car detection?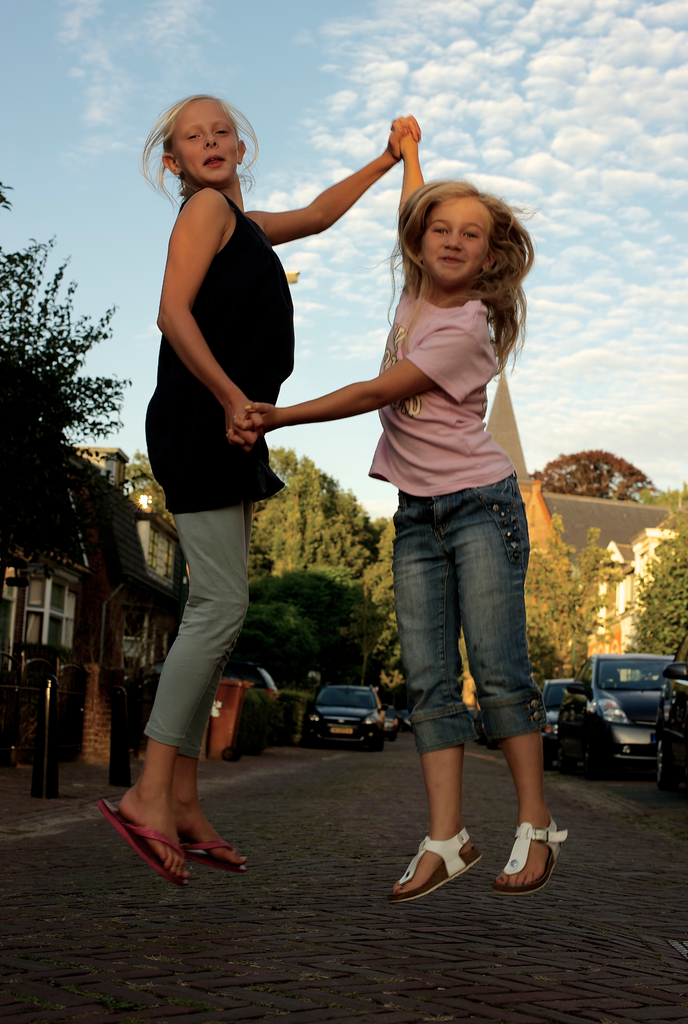
(left=390, top=694, right=401, bottom=737)
